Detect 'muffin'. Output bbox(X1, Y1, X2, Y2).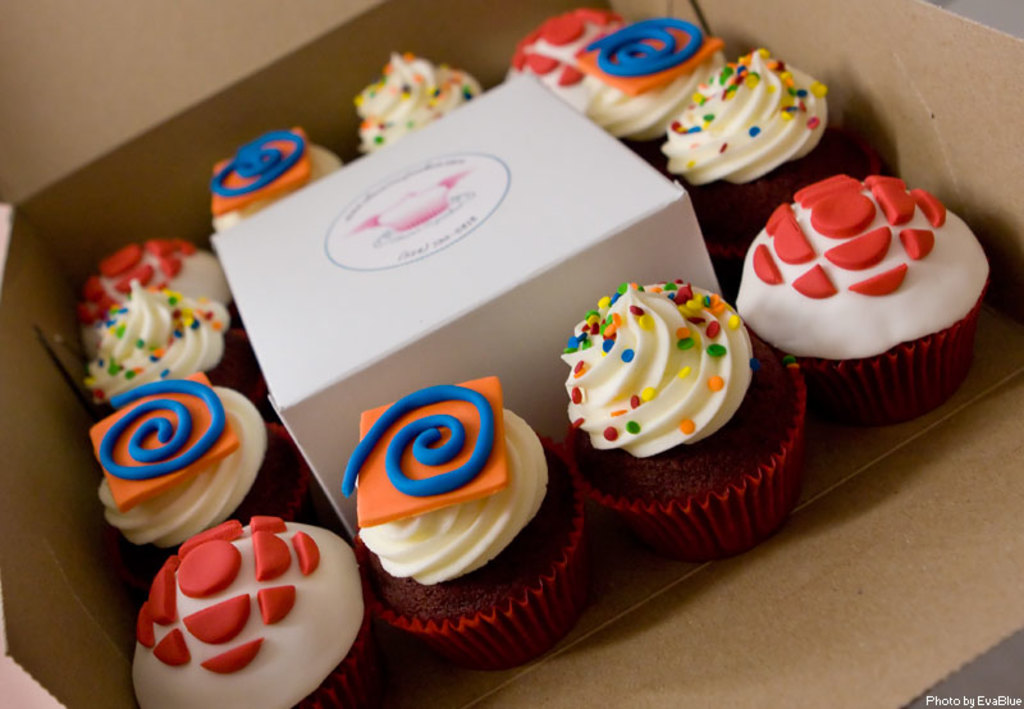
bbox(655, 44, 840, 225).
